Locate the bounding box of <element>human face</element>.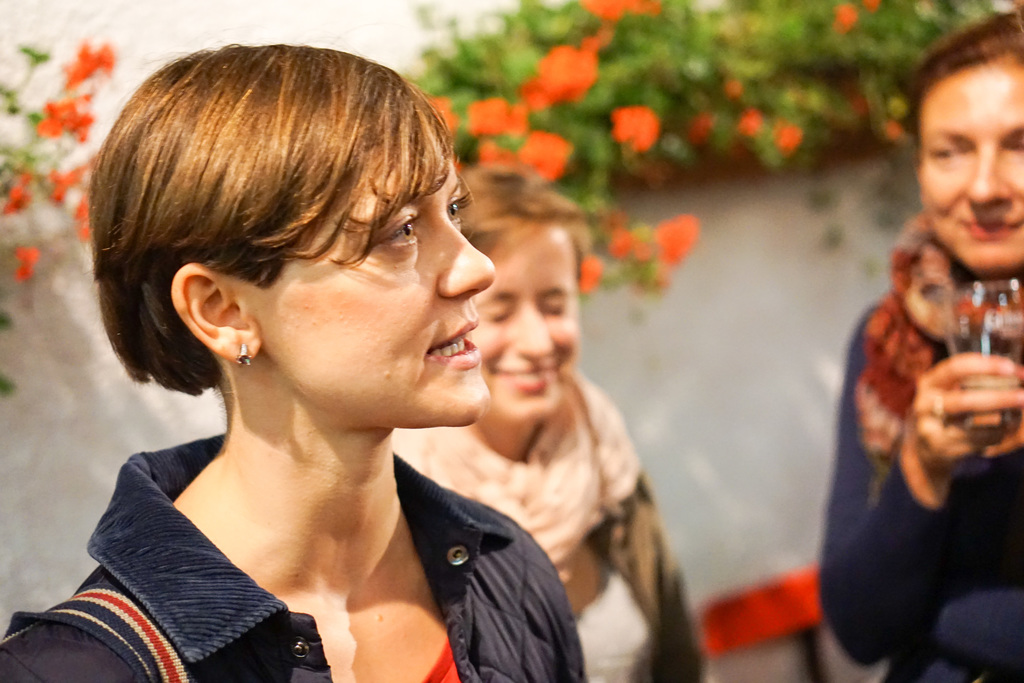
Bounding box: <region>470, 222, 584, 425</region>.
